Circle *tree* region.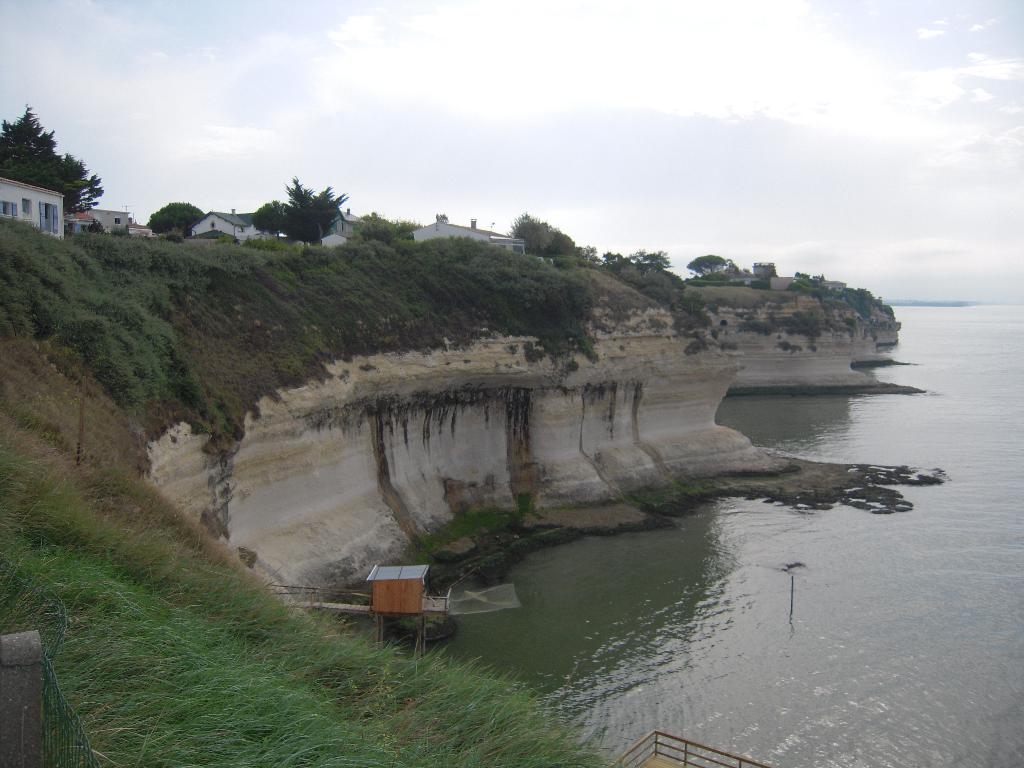
Region: <bbox>0, 95, 107, 232</bbox>.
